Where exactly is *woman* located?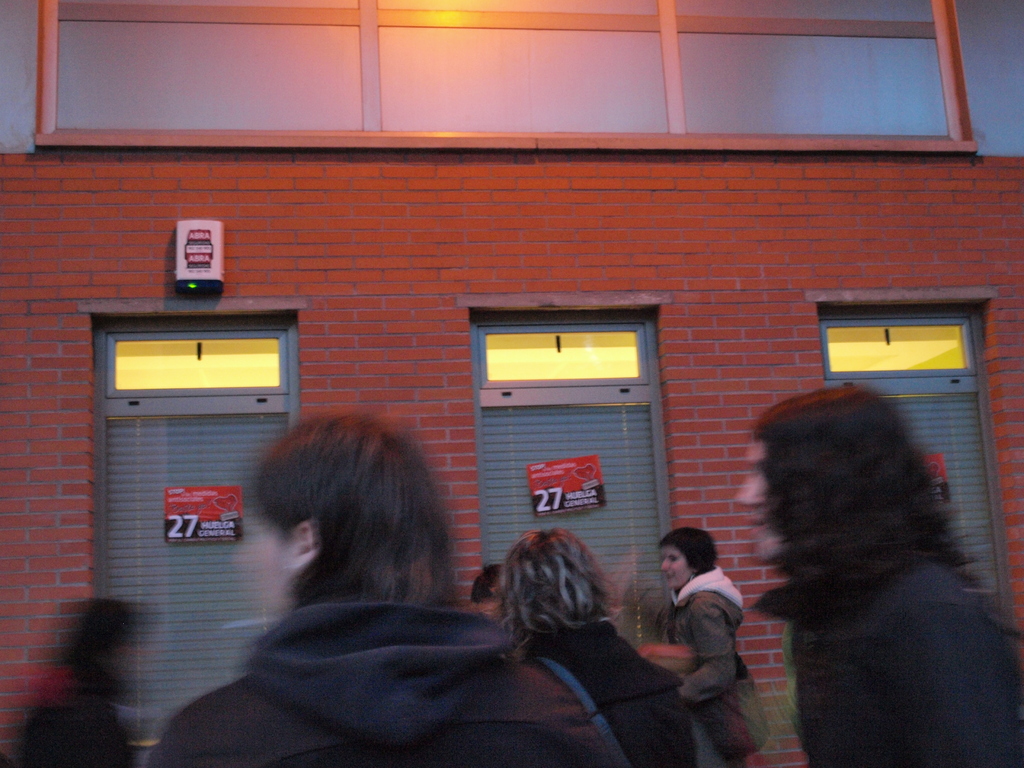
Its bounding box is box=[648, 529, 758, 732].
